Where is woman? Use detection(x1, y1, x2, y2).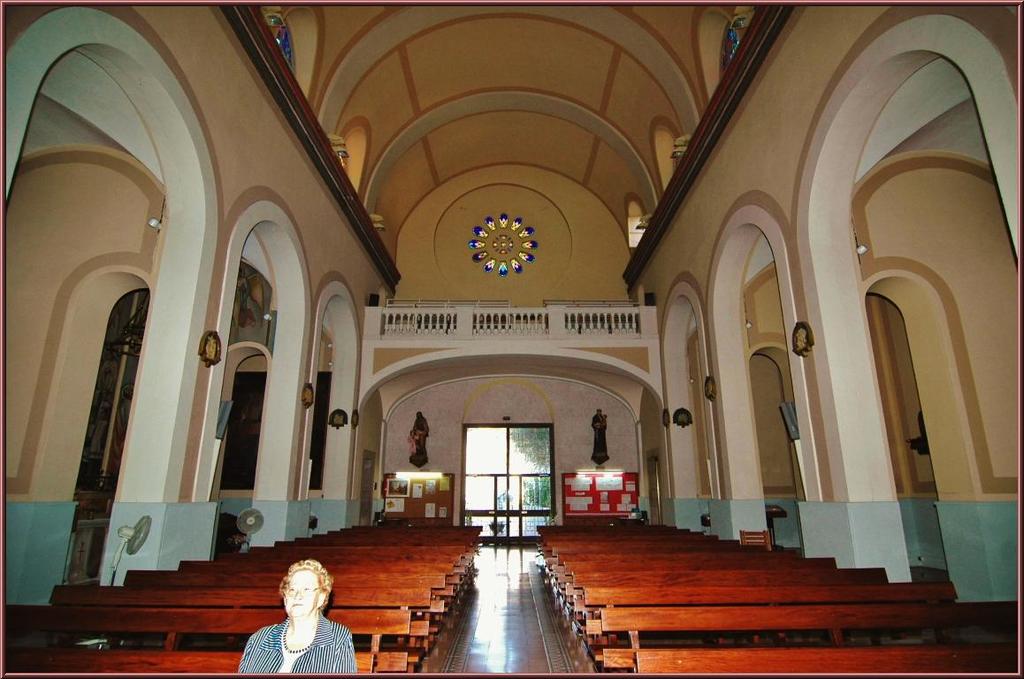
detection(238, 558, 357, 678).
